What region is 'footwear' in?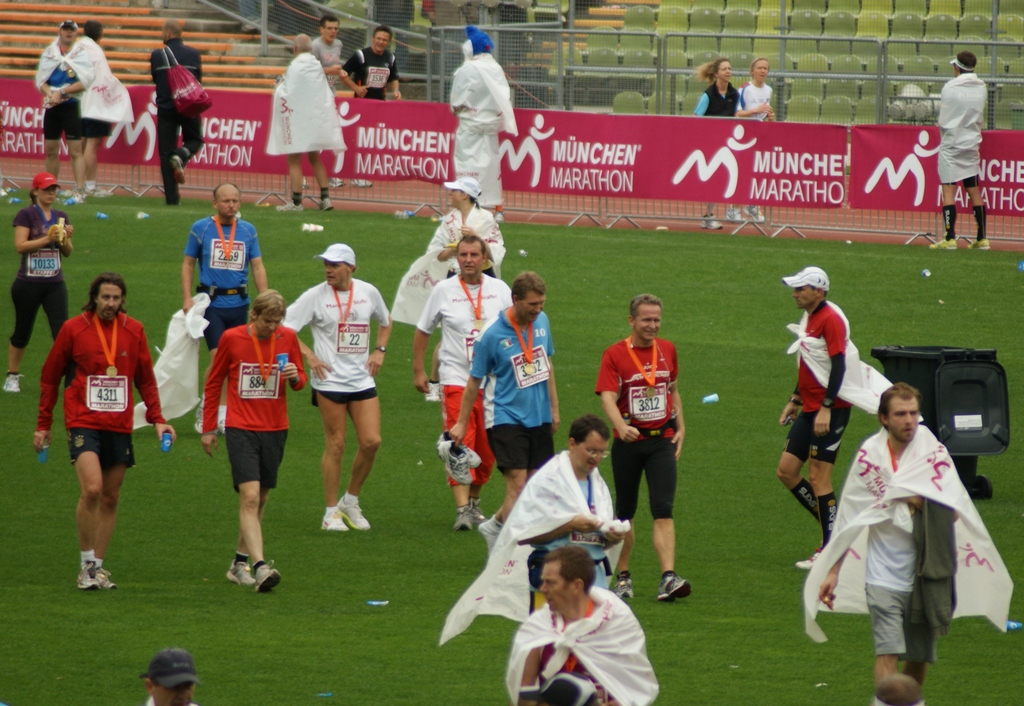
[659, 576, 694, 605].
